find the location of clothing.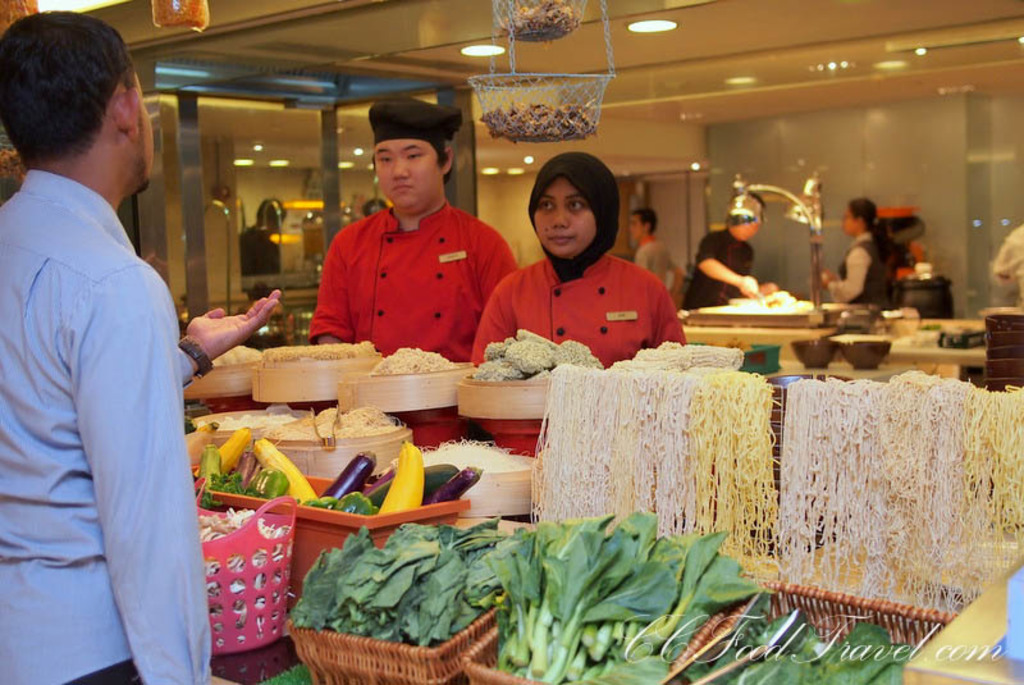
Location: 470,254,686,369.
